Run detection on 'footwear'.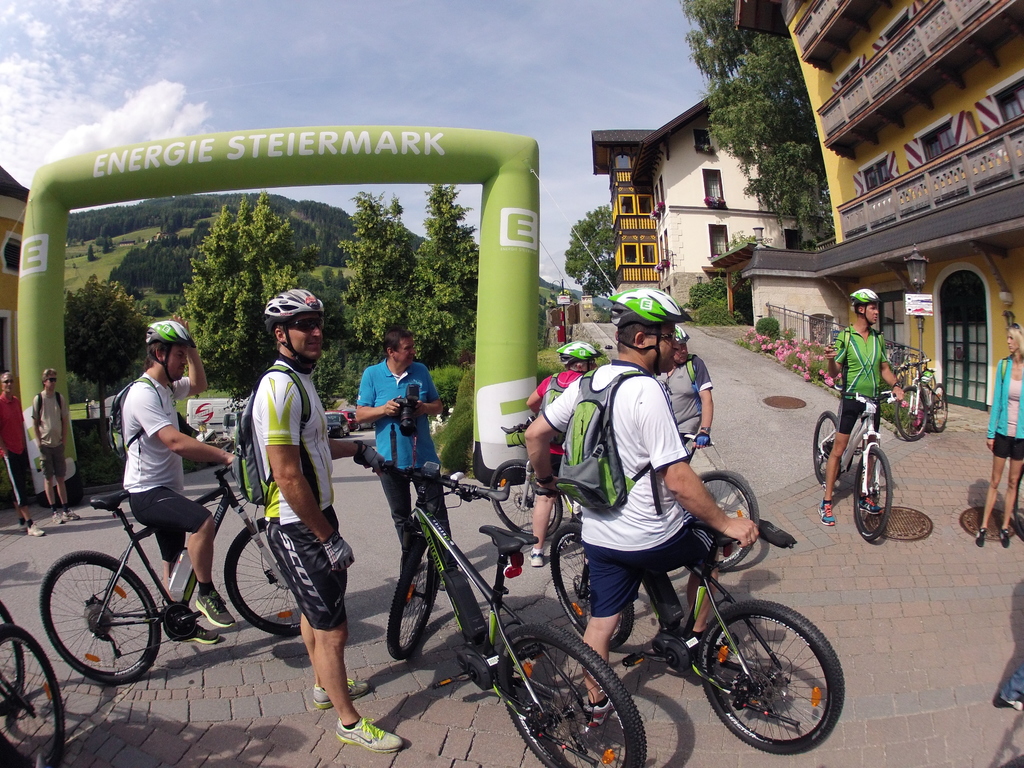
Result: bbox(999, 528, 1011, 550).
